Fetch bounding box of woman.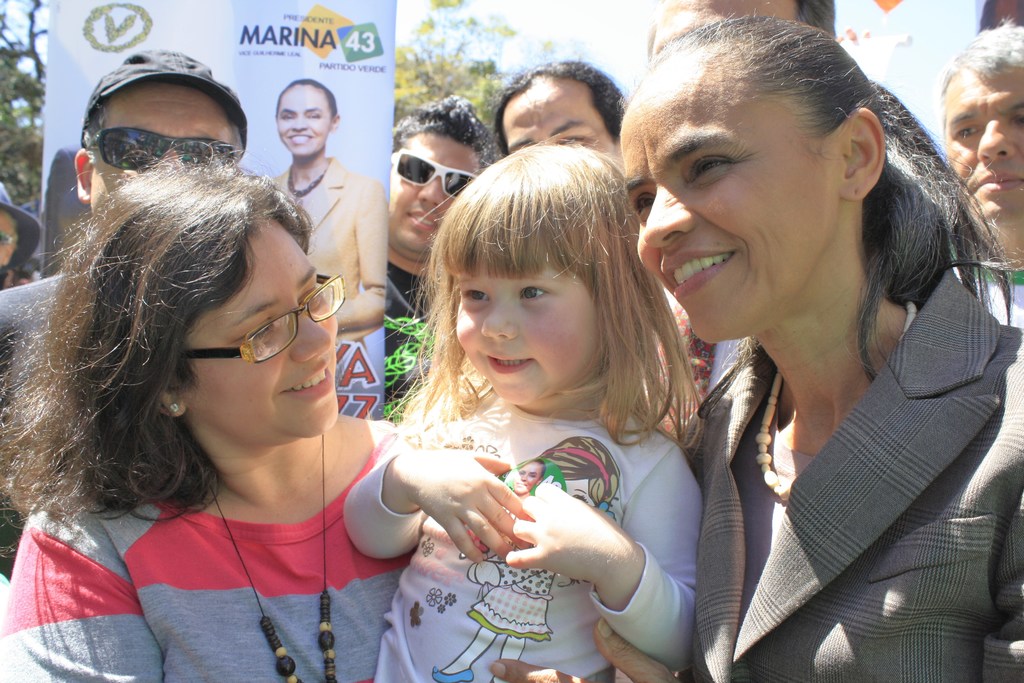
Bbox: <bbox>0, 144, 415, 682</bbox>.
